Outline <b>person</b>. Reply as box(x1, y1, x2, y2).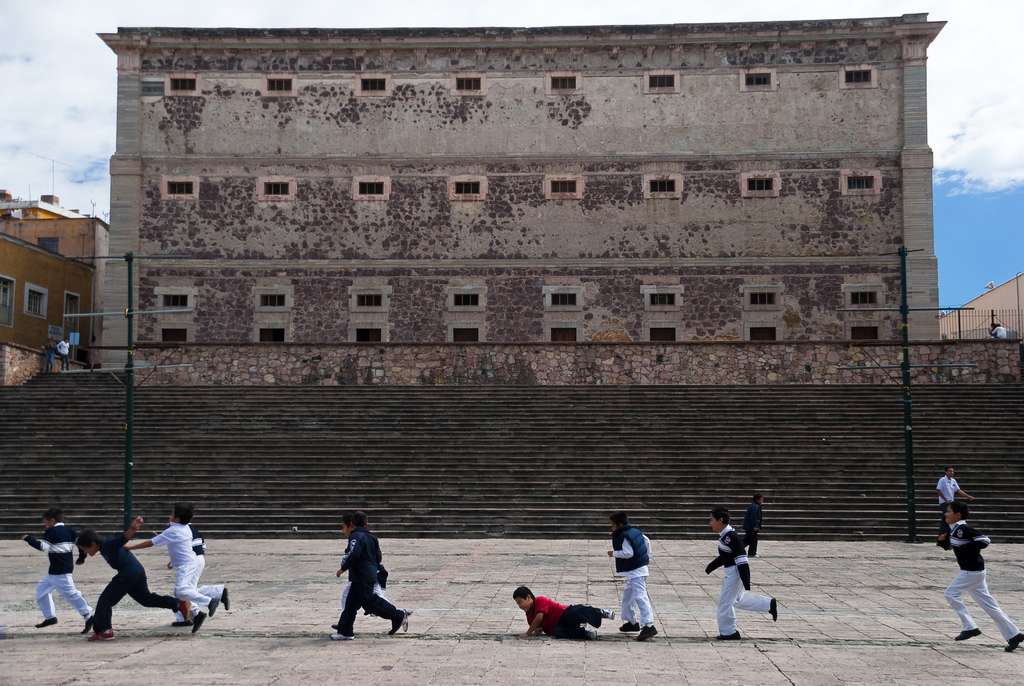
box(603, 516, 649, 639).
